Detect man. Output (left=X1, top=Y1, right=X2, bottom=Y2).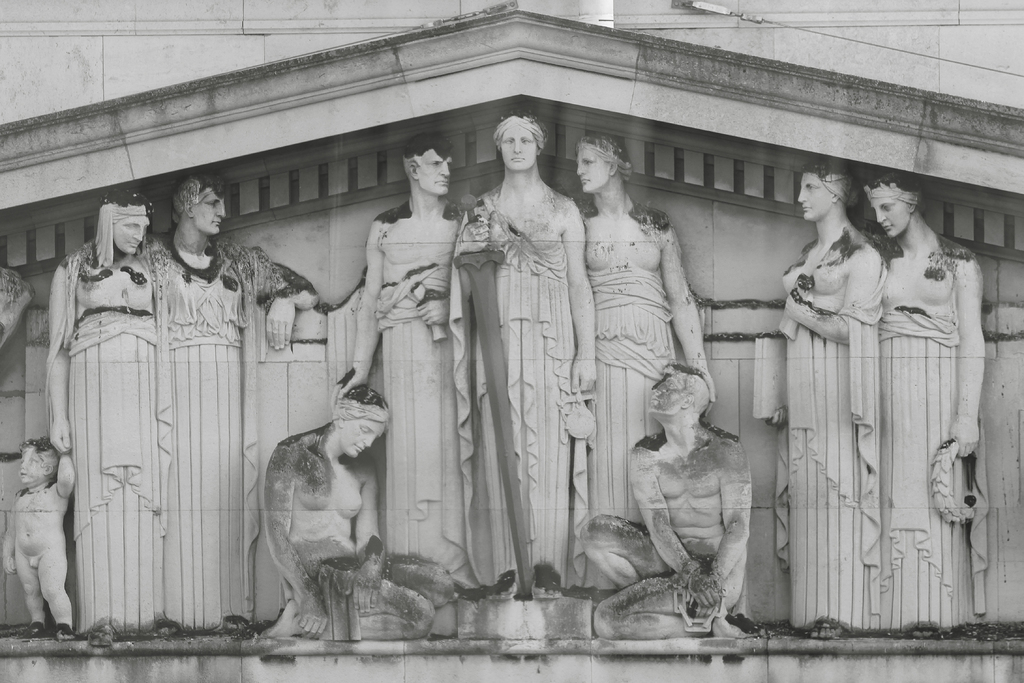
(left=250, top=381, right=456, bottom=641).
